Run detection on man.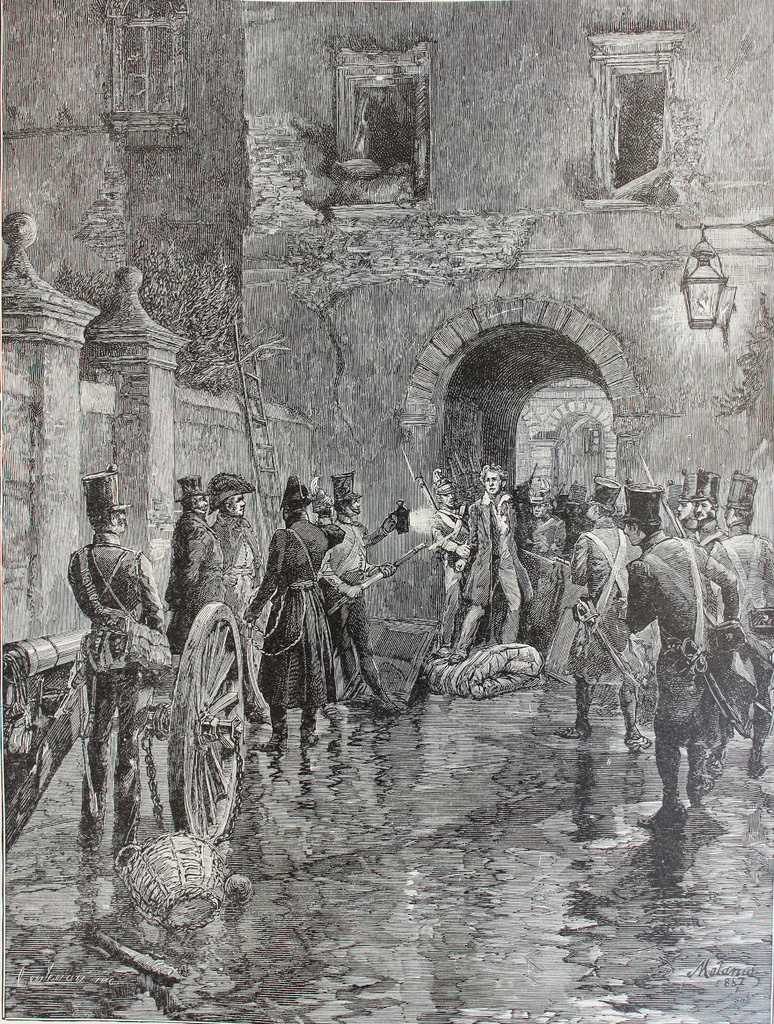
Result: Rect(554, 481, 659, 752).
